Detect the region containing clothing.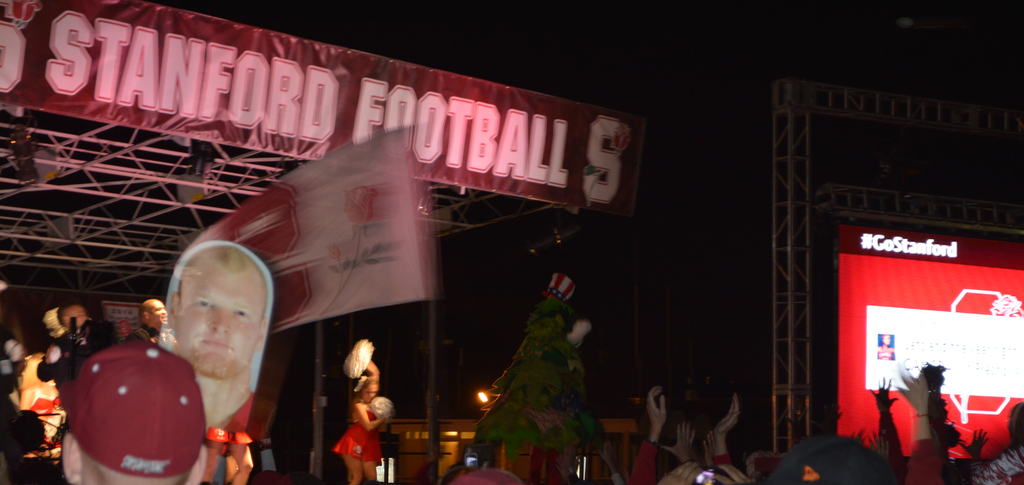
rect(972, 448, 1023, 484).
